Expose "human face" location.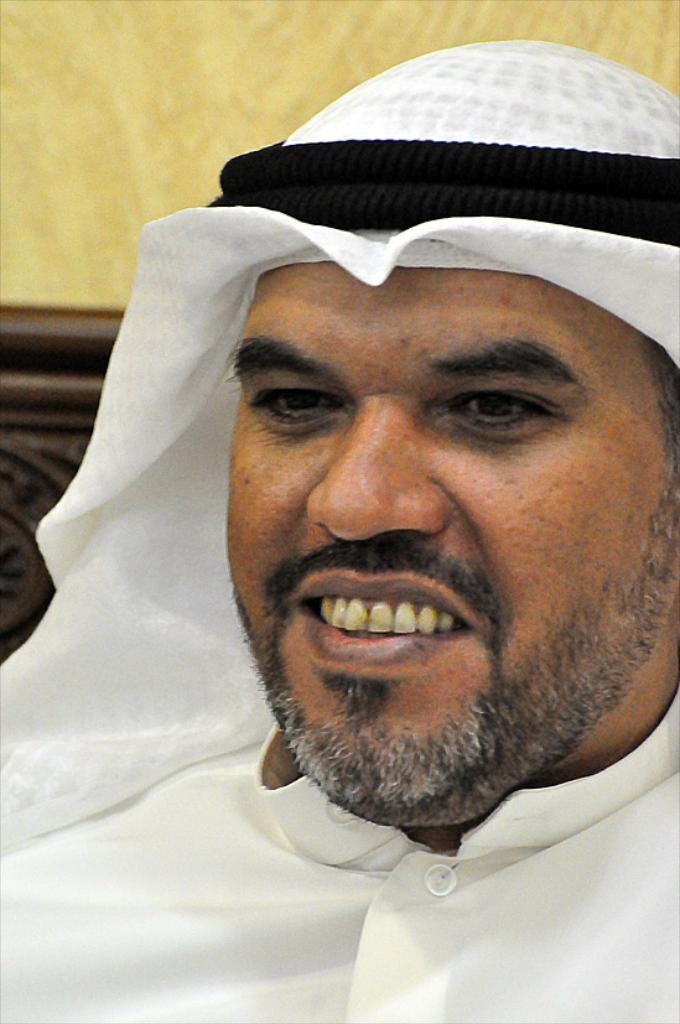
Exposed at {"left": 211, "top": 274, "right": 679, "bottom": 844}.
